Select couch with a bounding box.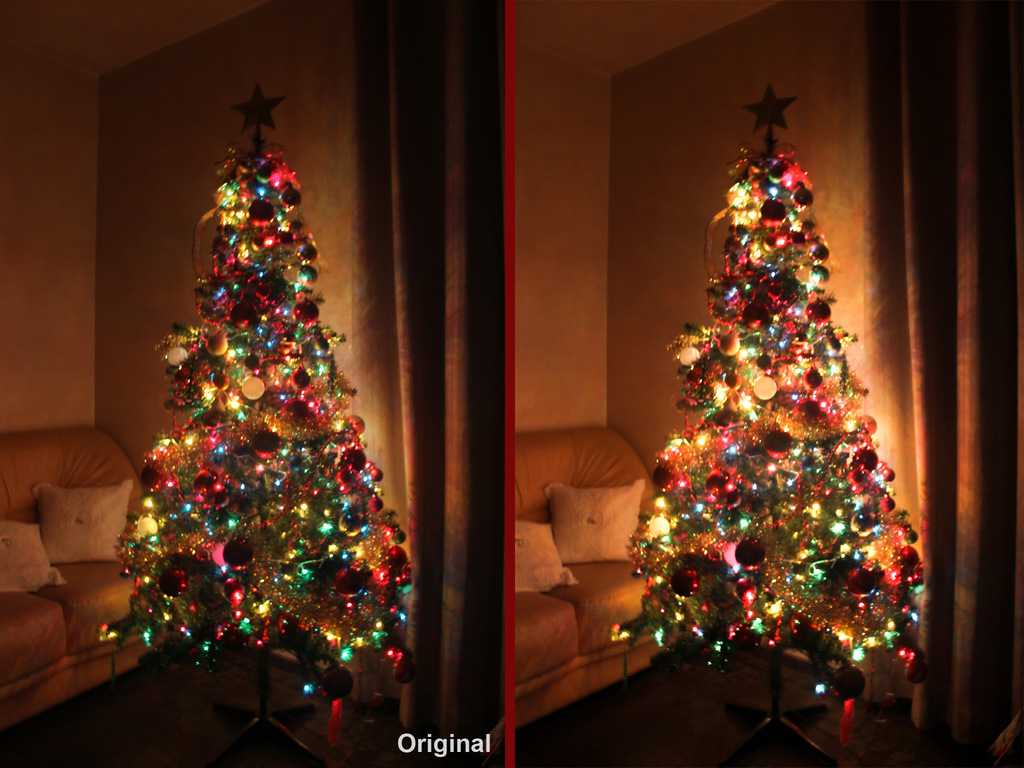
<box>504,422,655,724</box>.
